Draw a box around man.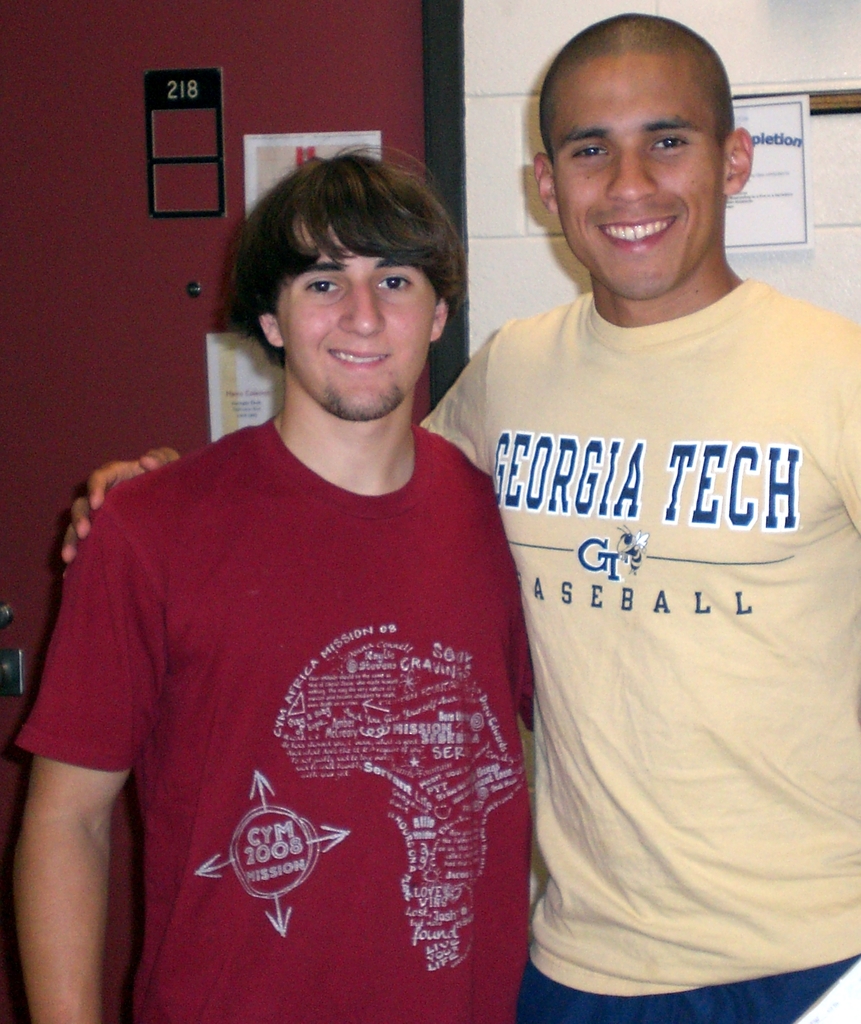
{"left": 55, "top": 13, "right": 860, "bottom": 1023}.
